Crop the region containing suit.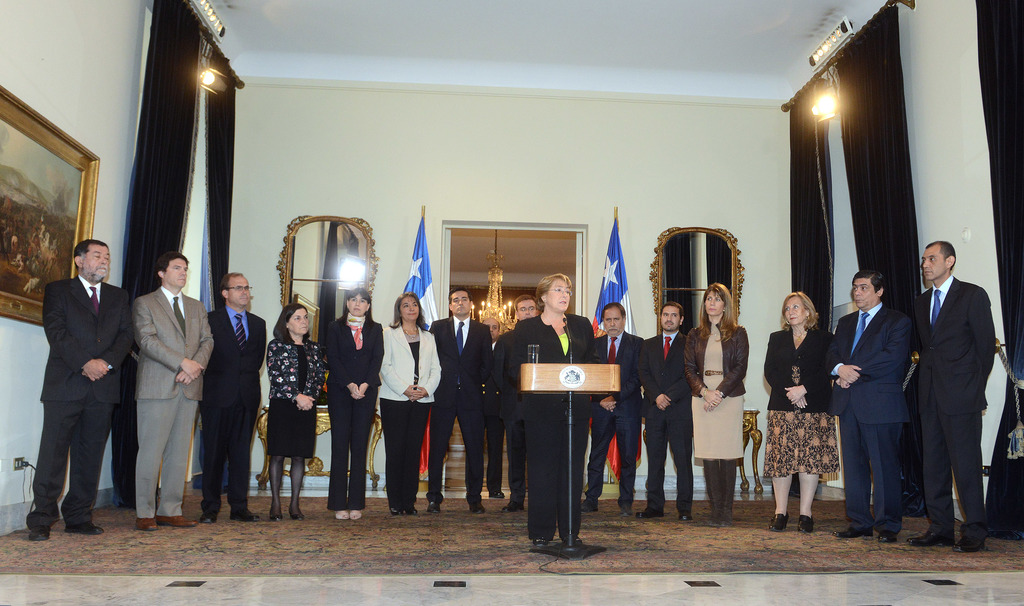
Crop region: (x1=763, y1=326, x2=840, y2=416).
